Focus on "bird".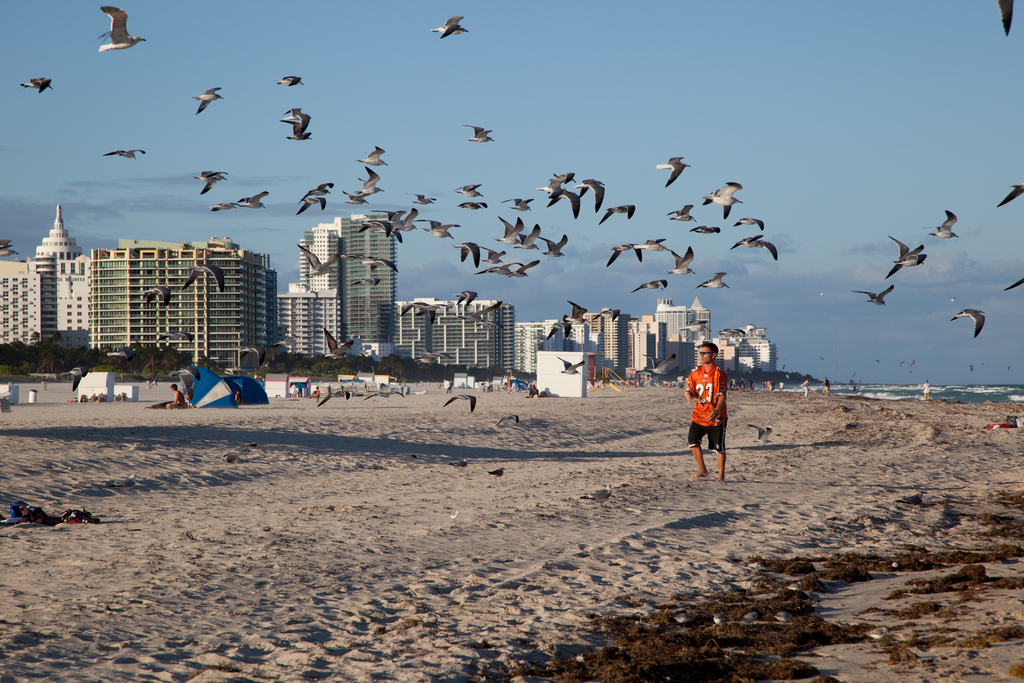
Focused at <region>403, 193, 438, 208</region>.
